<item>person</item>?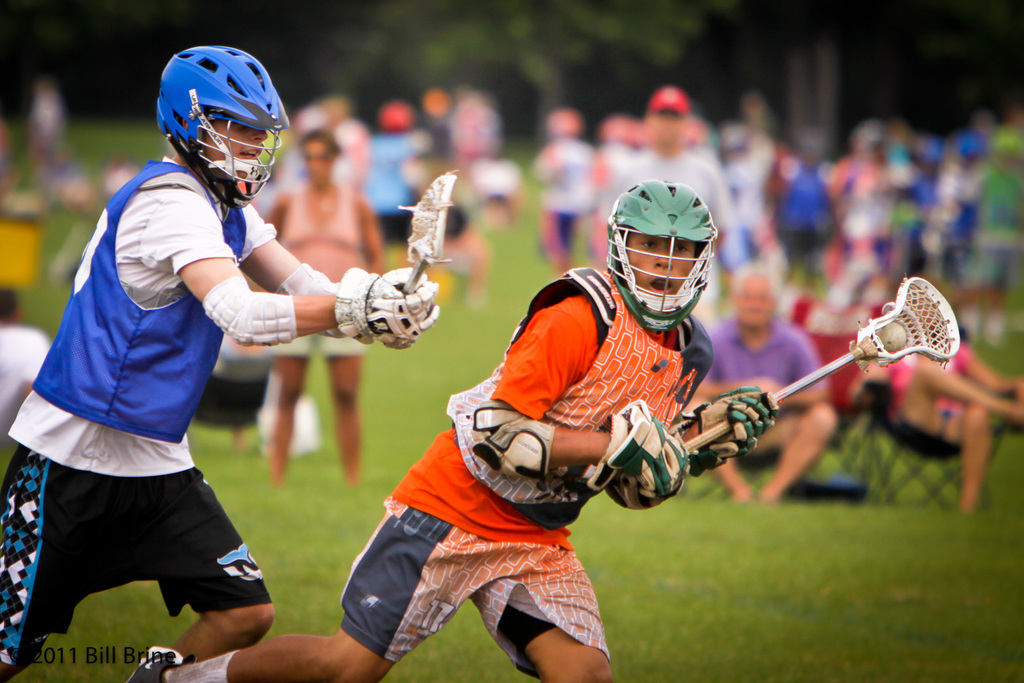
box=[162, 188, 959, 682]
